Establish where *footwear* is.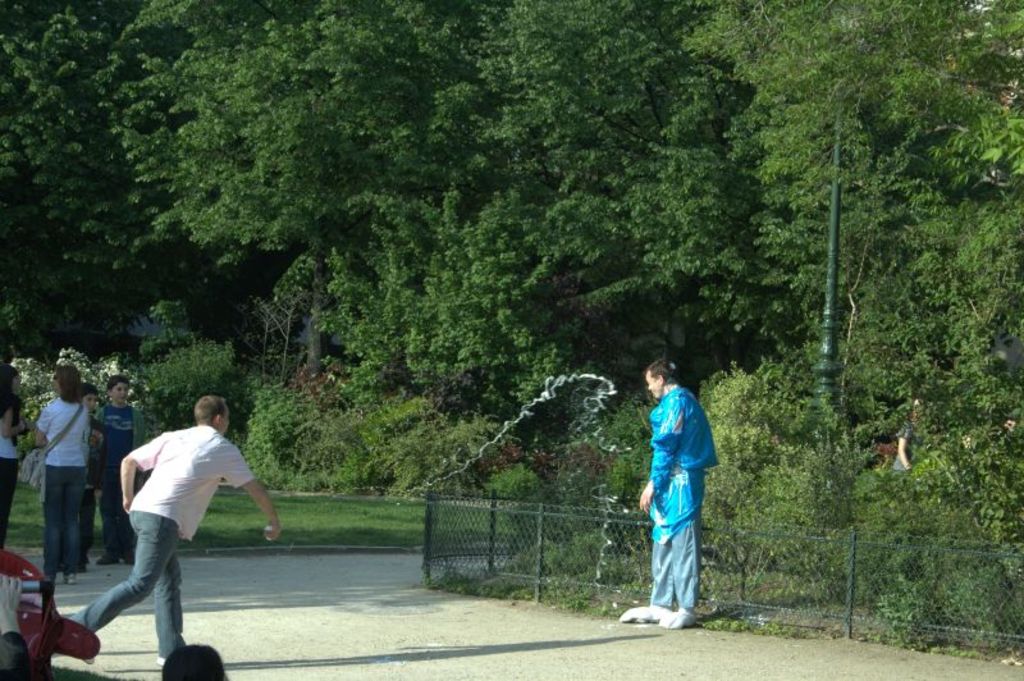
Established at (left=659, top=607, right=696, bottom=629).
